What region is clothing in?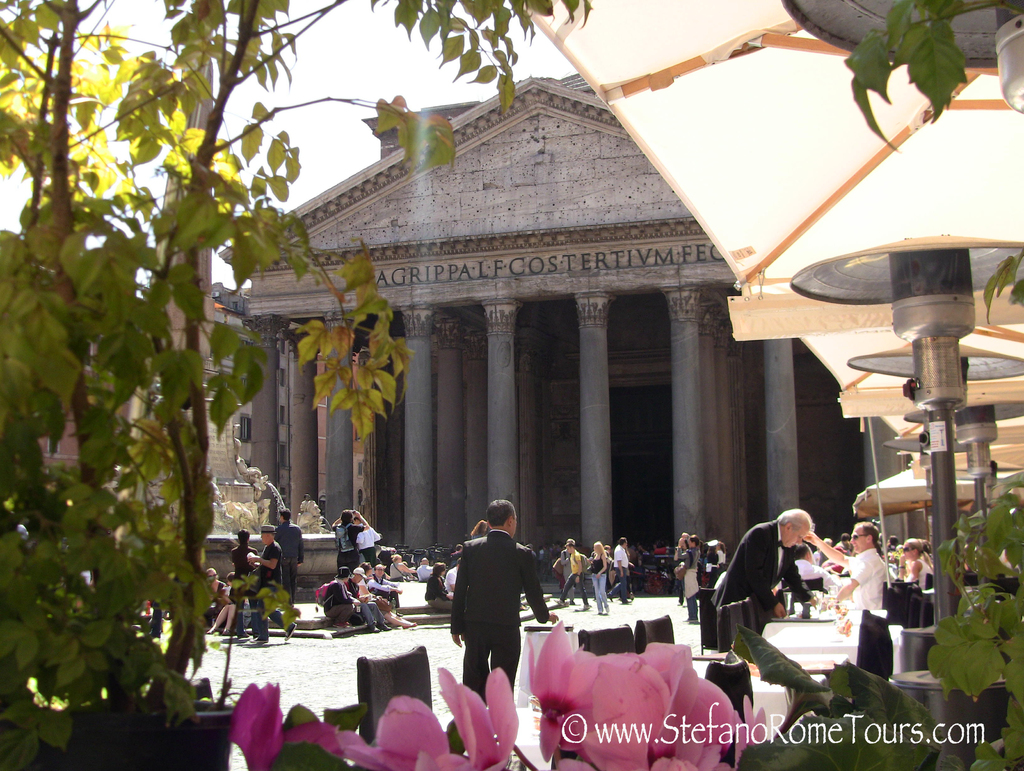
847/551/890/609.
